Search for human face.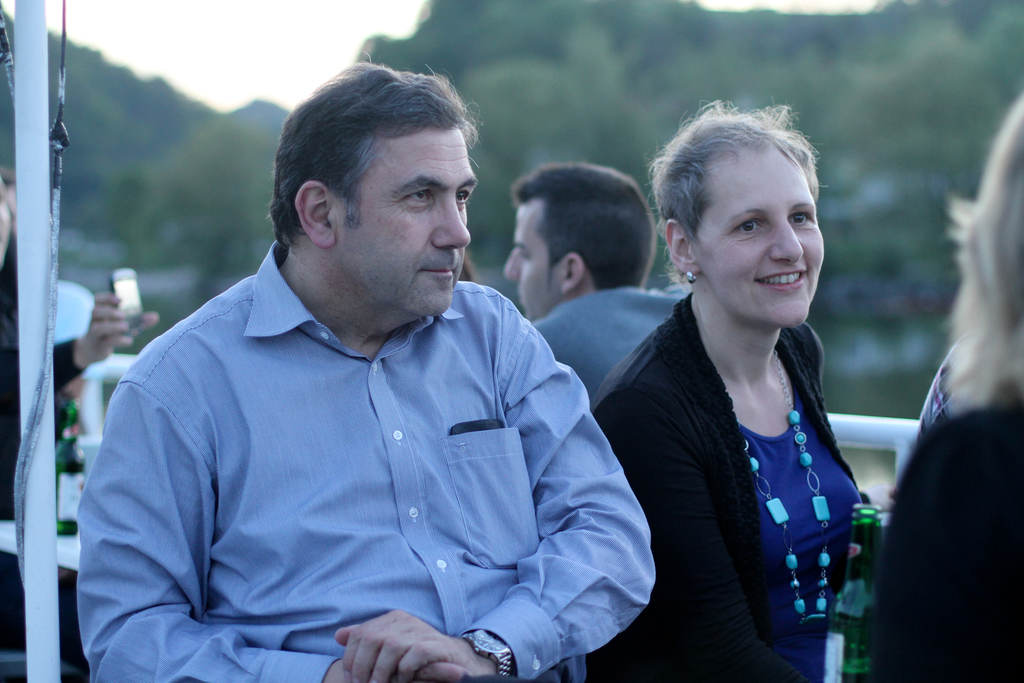
Found at [left=694, top=136, right=826, bottom=330].
